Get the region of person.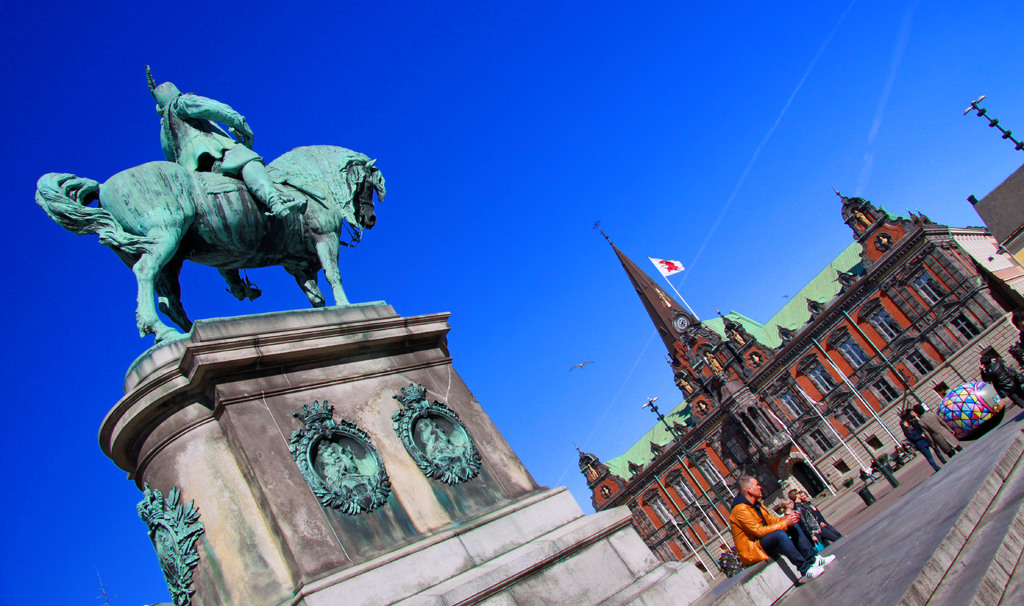
region(979, 356, 1023, 415).
